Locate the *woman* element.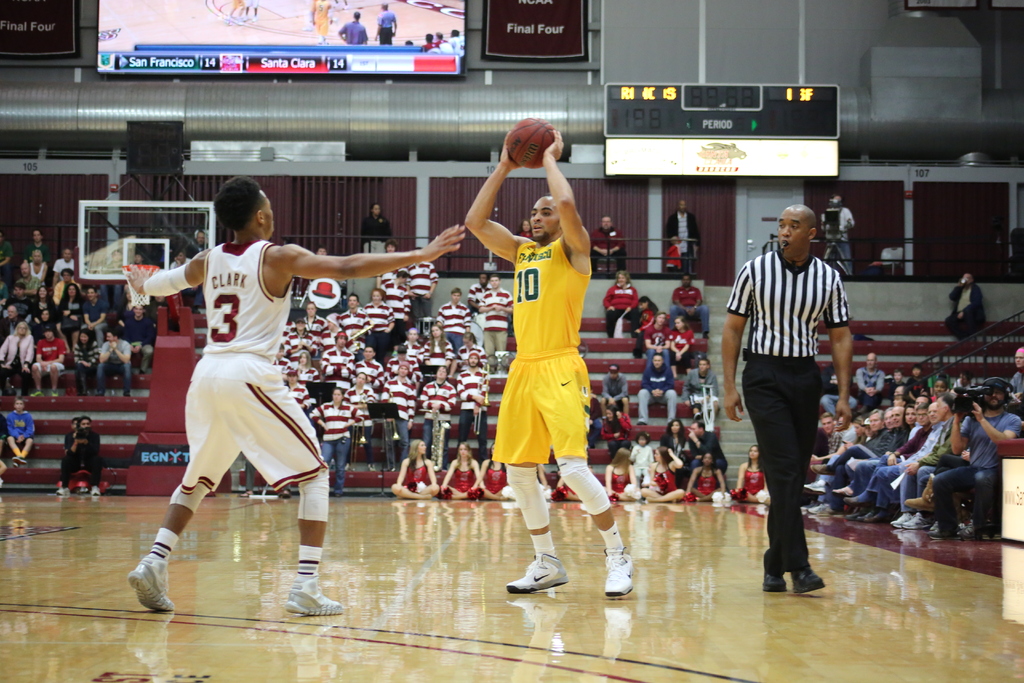
Element bbox: [x1=303, y1=303, x2=324, y2=340].
